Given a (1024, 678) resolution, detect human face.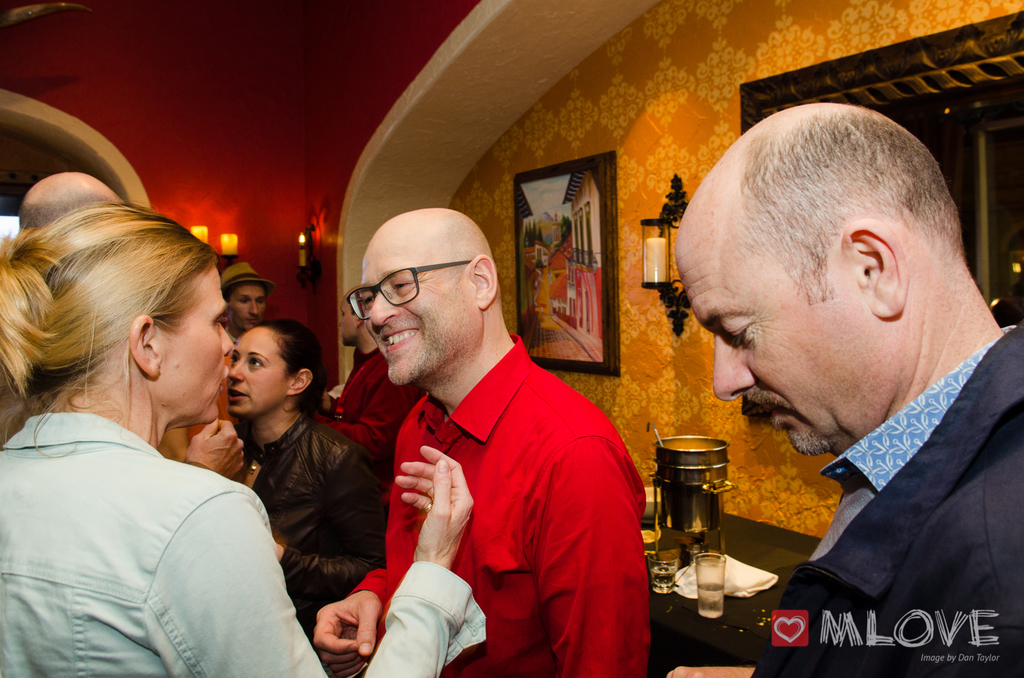
l=673, t=235, r=889, b=452.
